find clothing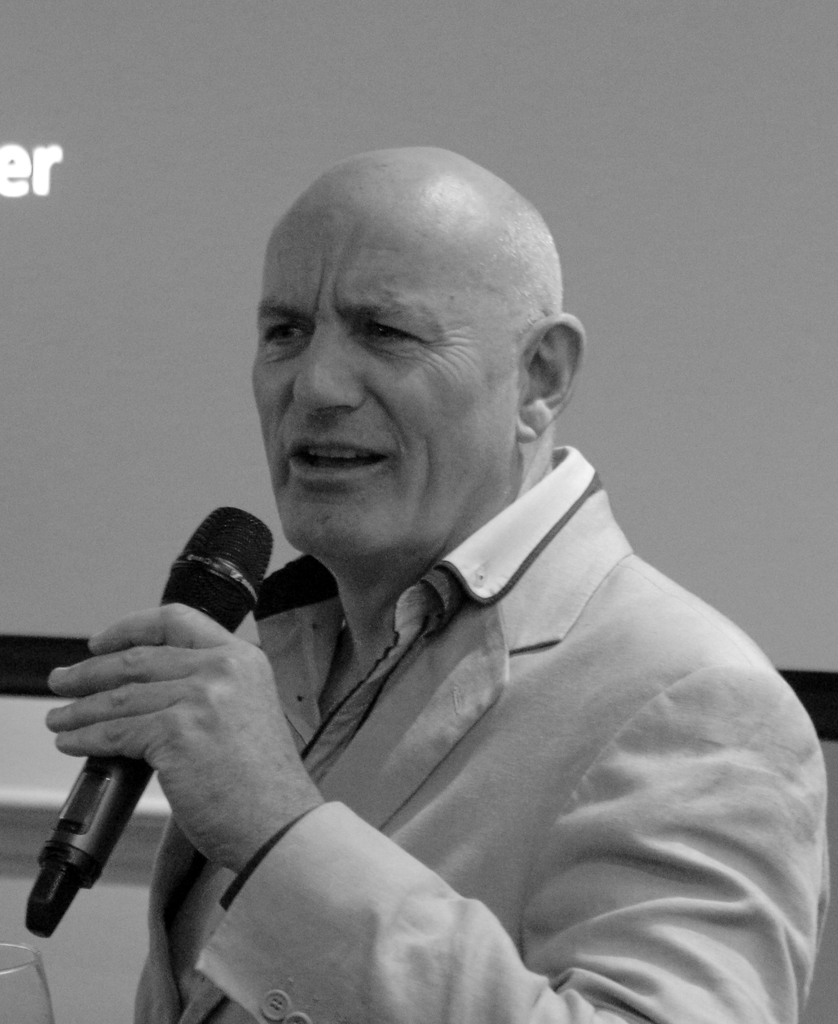
85:284:799:1023
